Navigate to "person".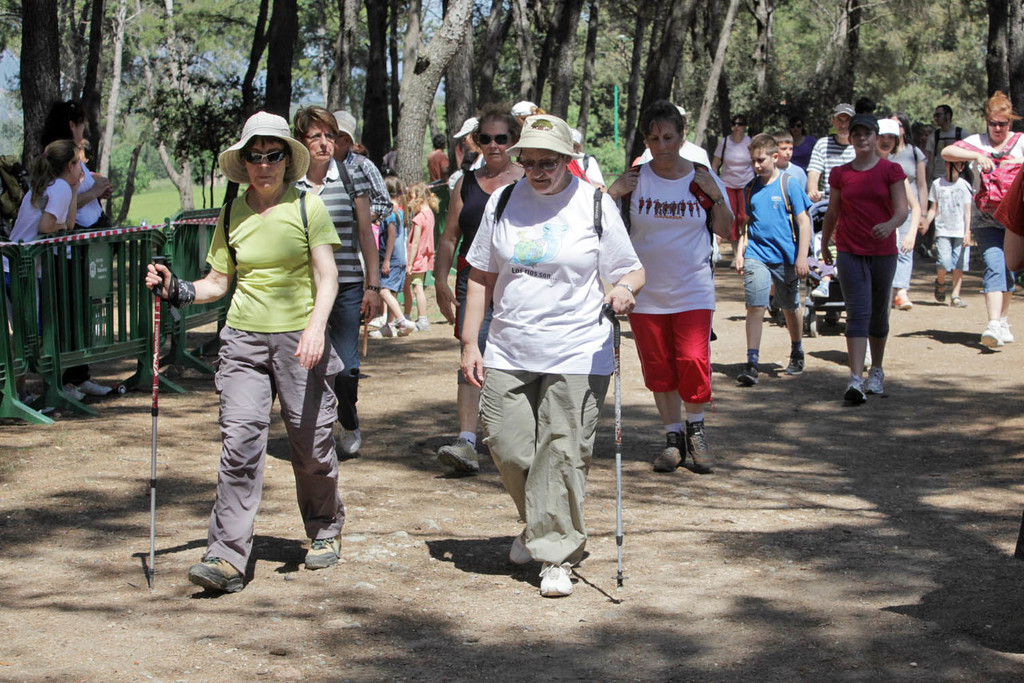
Navigation target: left=292, top=106, right=383, bottom=459.
